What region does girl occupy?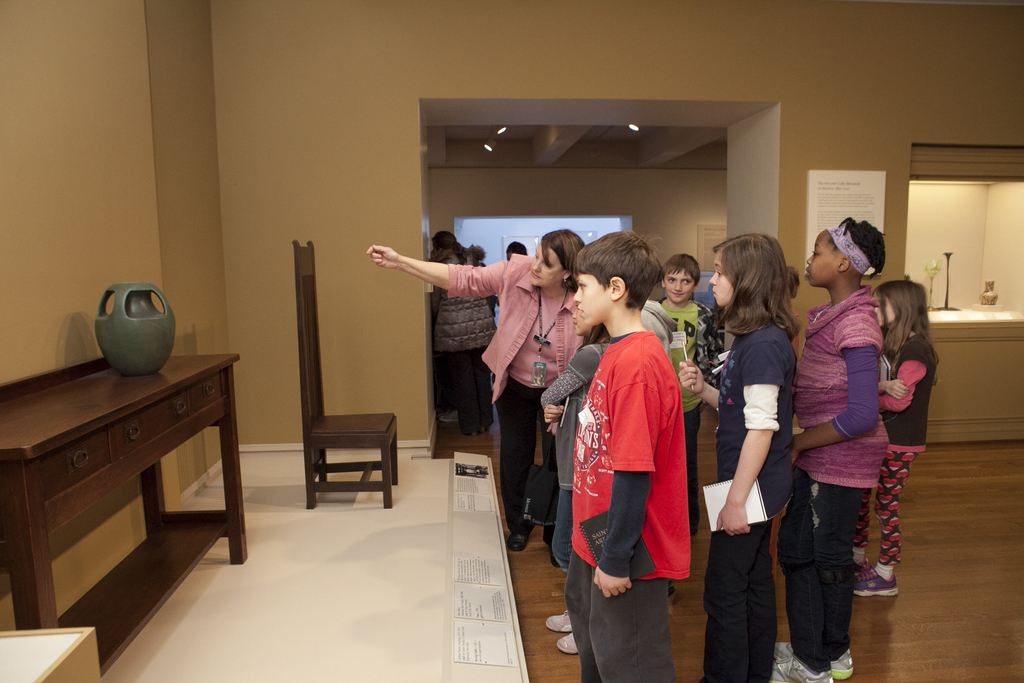
<region>675, 227, 800, 682</region>.
